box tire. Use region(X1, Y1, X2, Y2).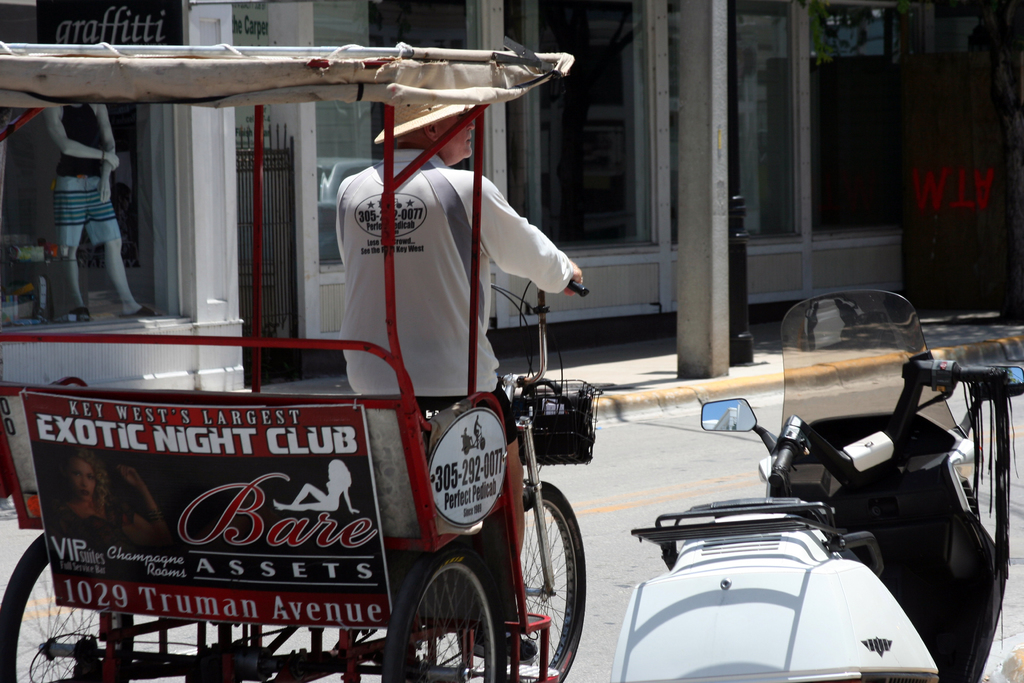
region(380, 541, 509, 682).
